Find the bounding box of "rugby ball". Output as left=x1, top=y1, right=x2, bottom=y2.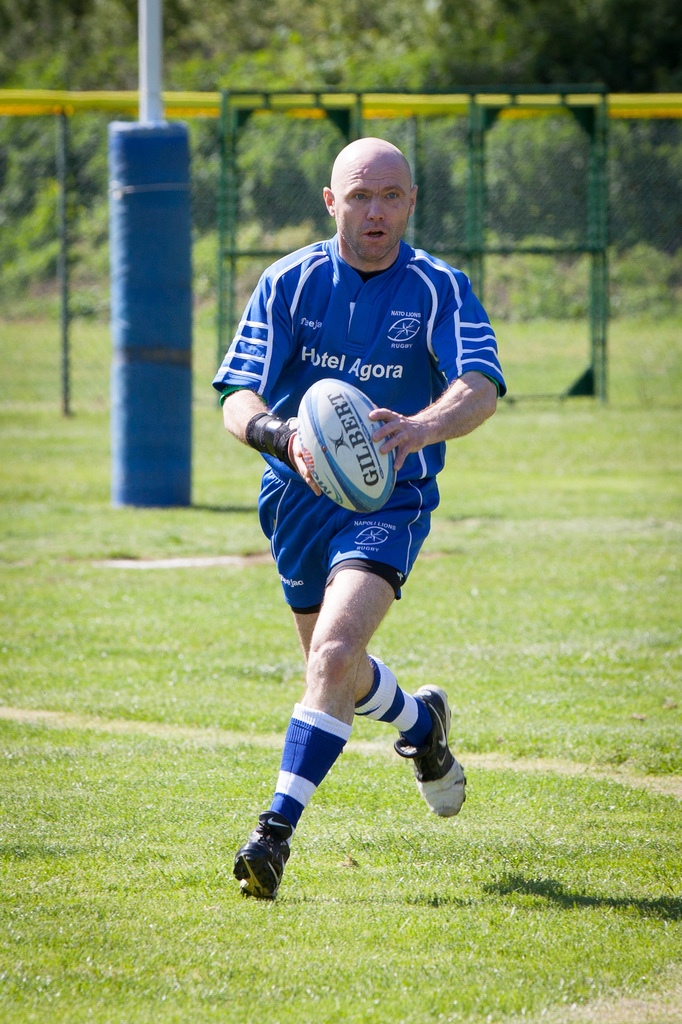
left=279, top=376, right=426, bottom=504.
